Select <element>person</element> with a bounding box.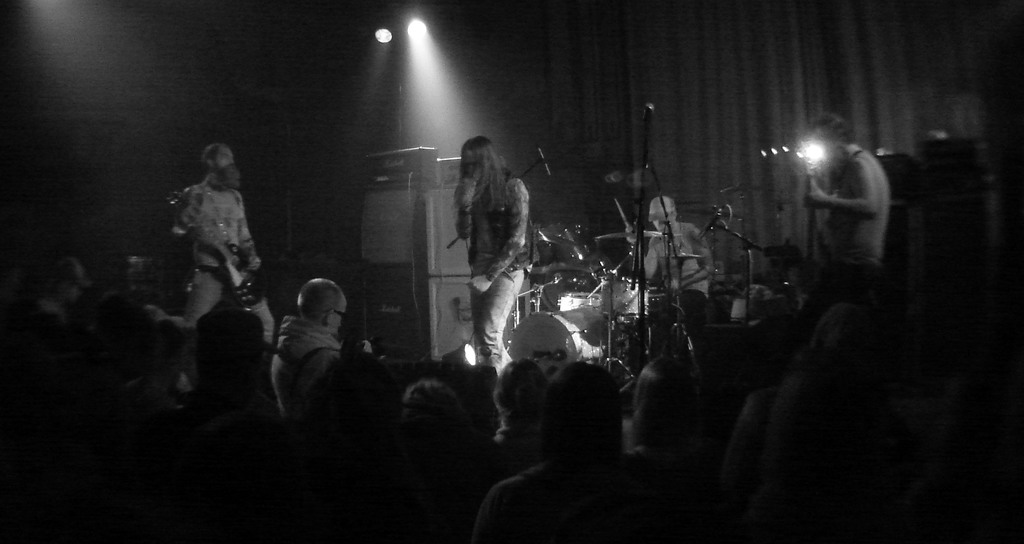
x1=454, y1=132, x2=534, y2=371.
